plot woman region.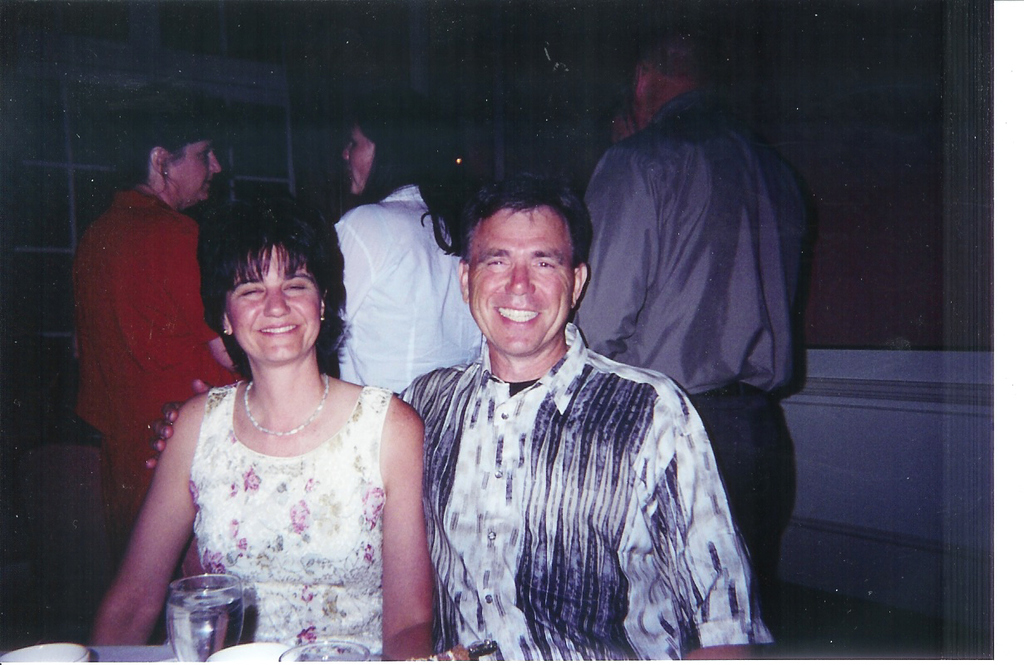
Plotted at [x1=324, y1=100, x2=486, y2=401].
